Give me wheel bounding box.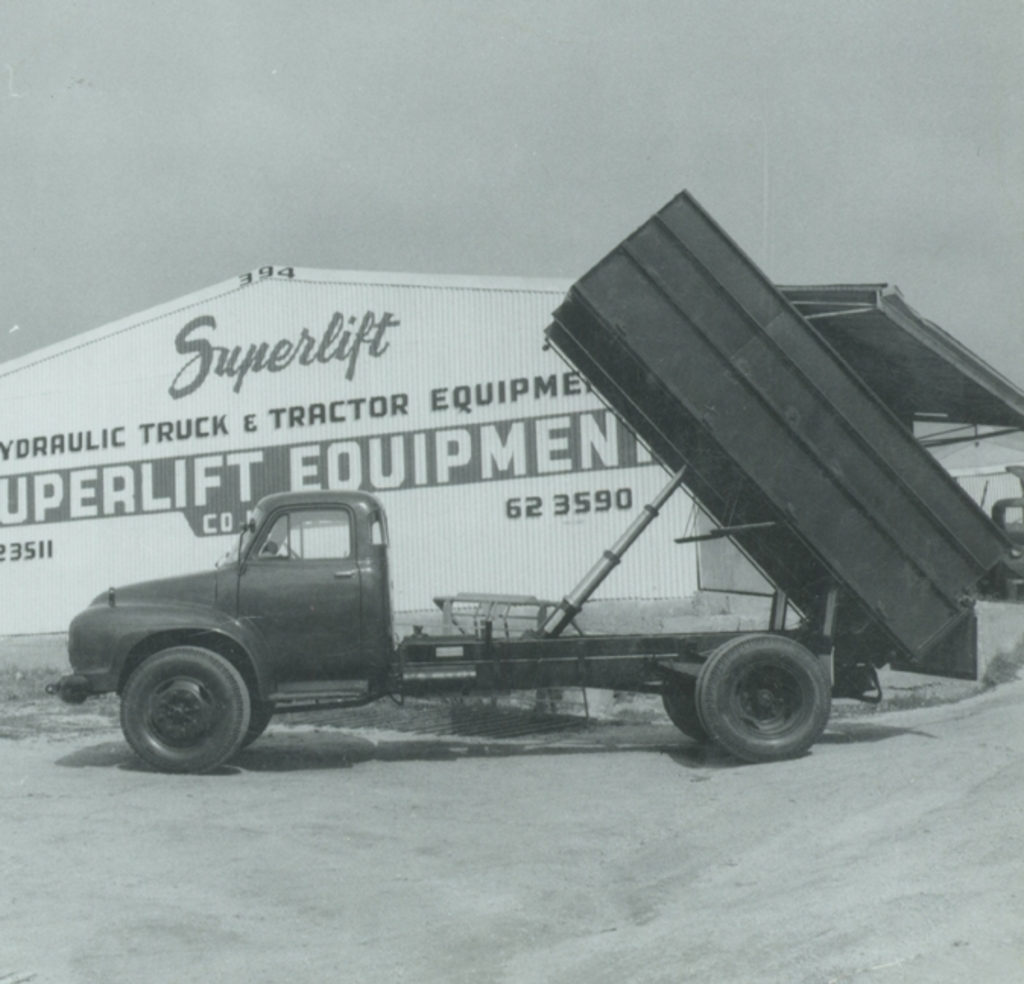
(x1=658, y1=661, x2=710, y2=749).
